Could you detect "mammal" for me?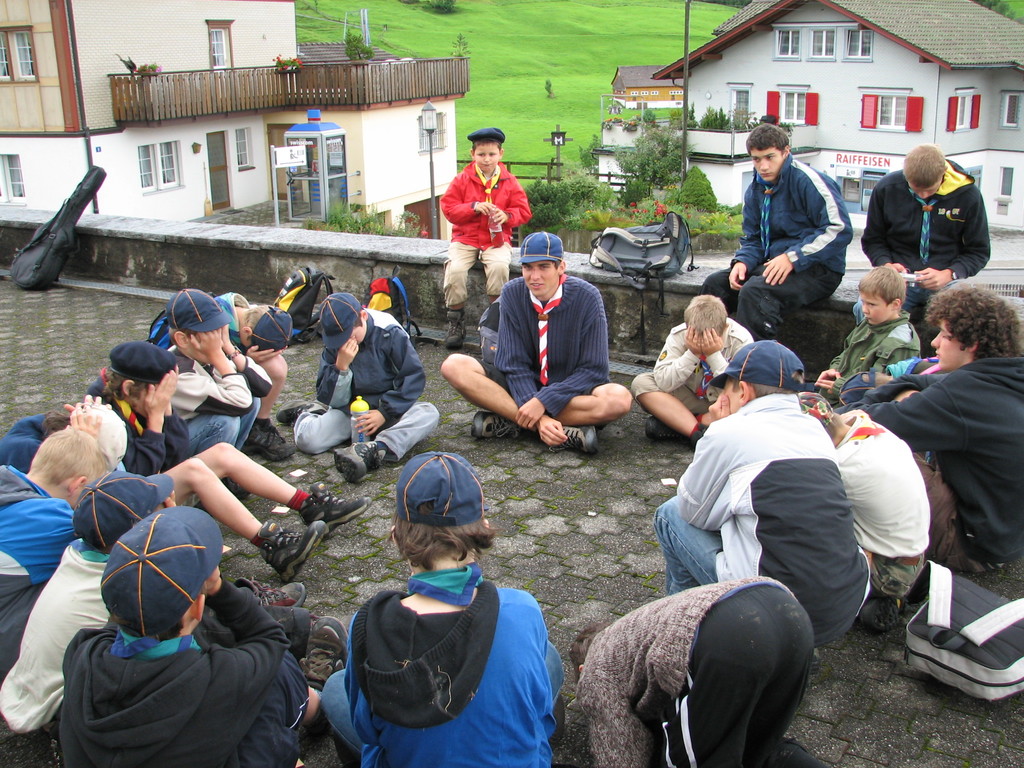
Detection result: 635:290:755:447.
